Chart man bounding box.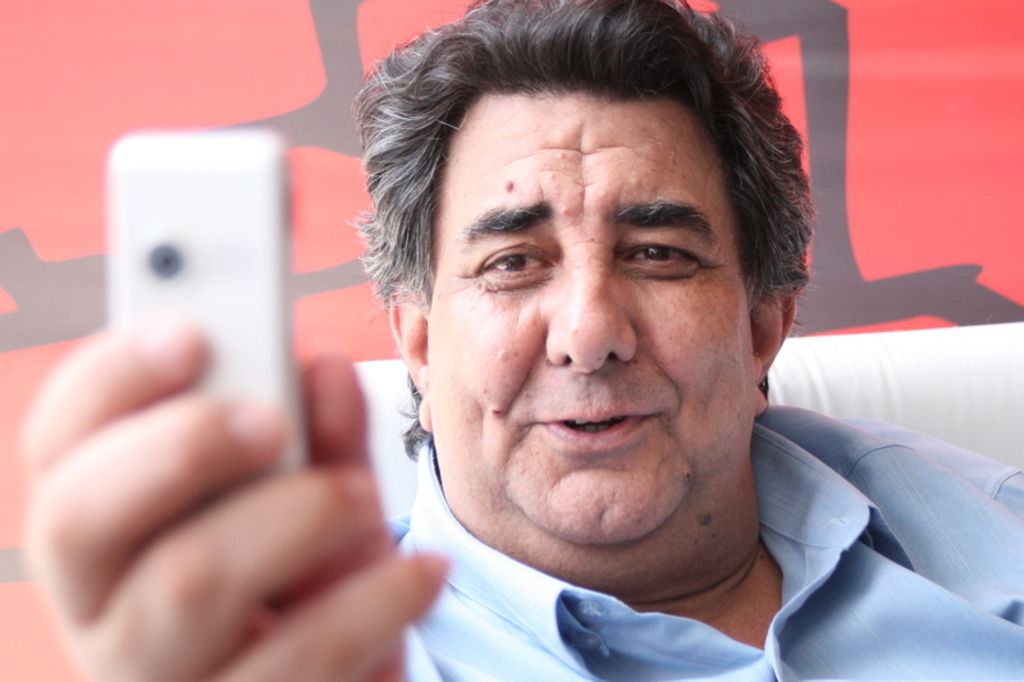
Charted: bbox=(12, 0, 1023, 681).
